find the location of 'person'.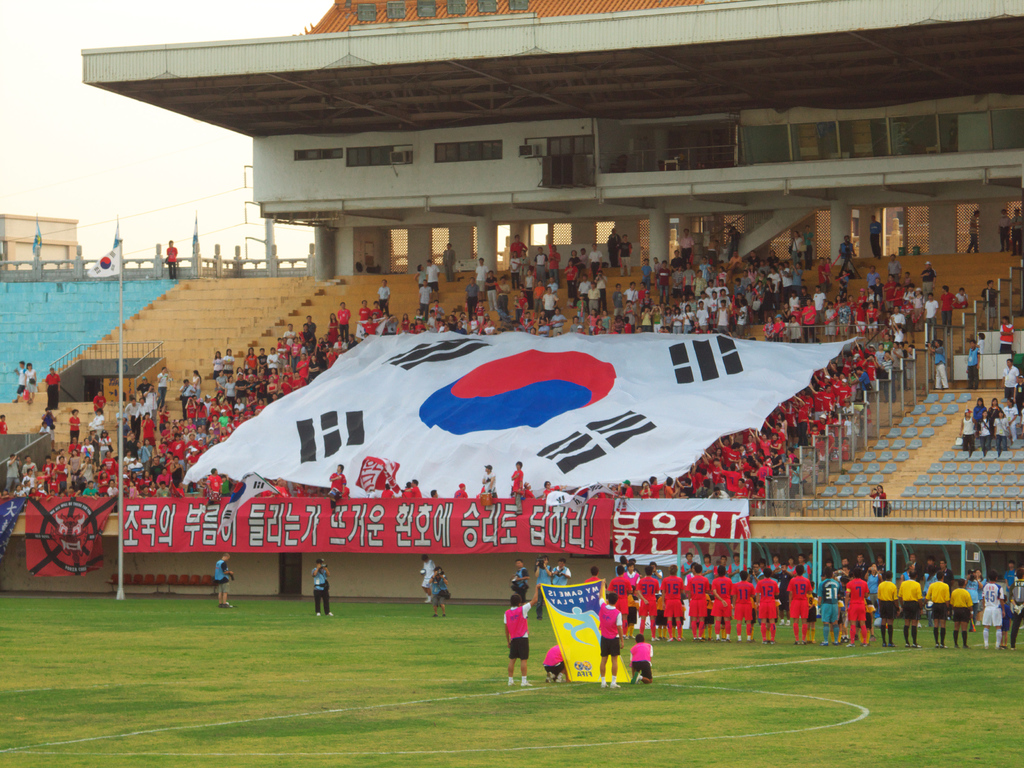
Location: Rect(17, 356, 26, 399).
